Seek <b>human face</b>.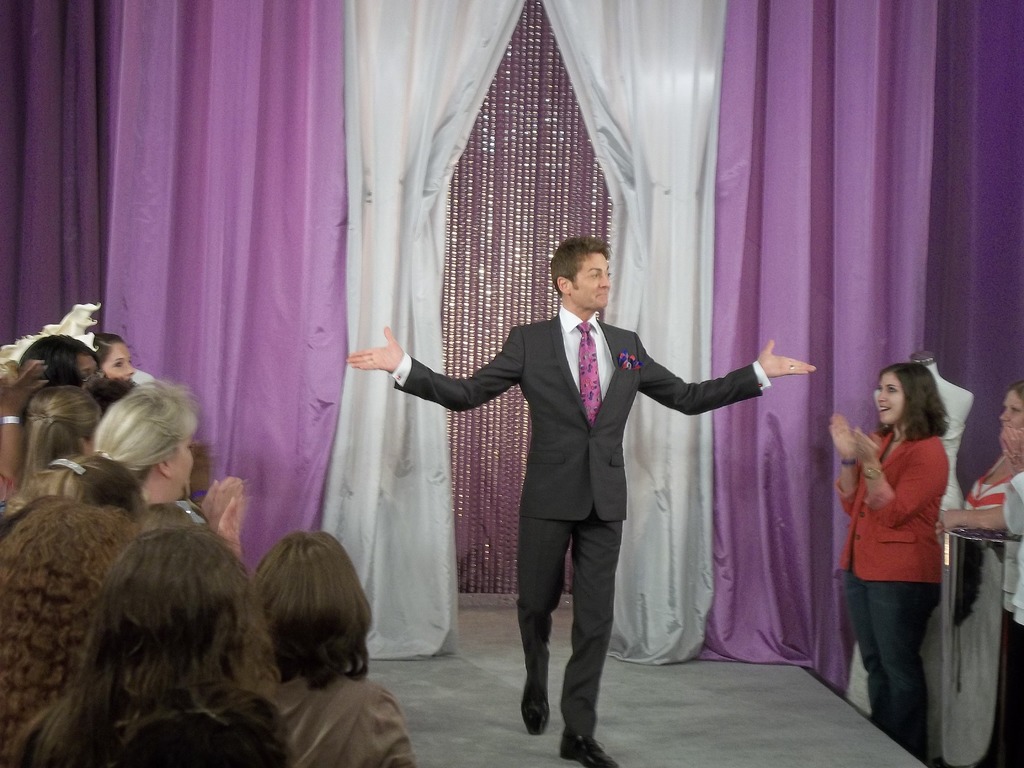
(left=997, top=388, right=1023, bottom=429).
